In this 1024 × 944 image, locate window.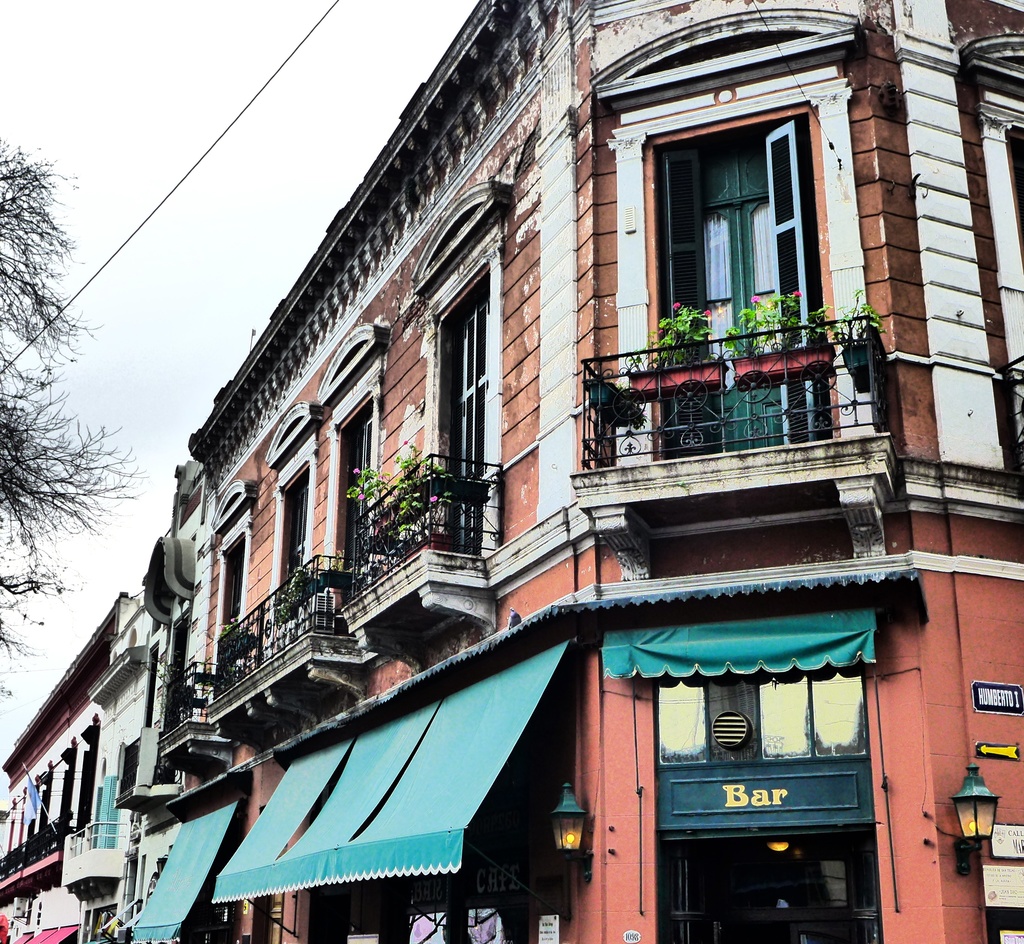
Bounding box: detection(285, 484, 308, 633).
